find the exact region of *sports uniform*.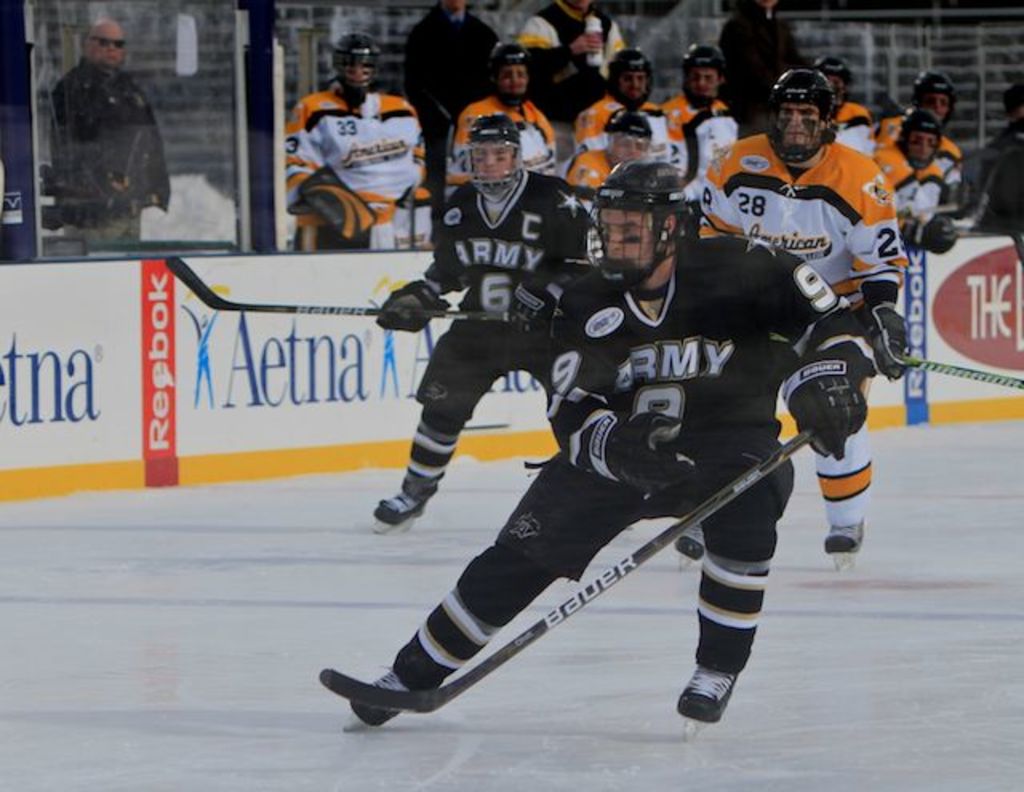
Exact region: [left=280, top=86, right=445, bottom=251].
